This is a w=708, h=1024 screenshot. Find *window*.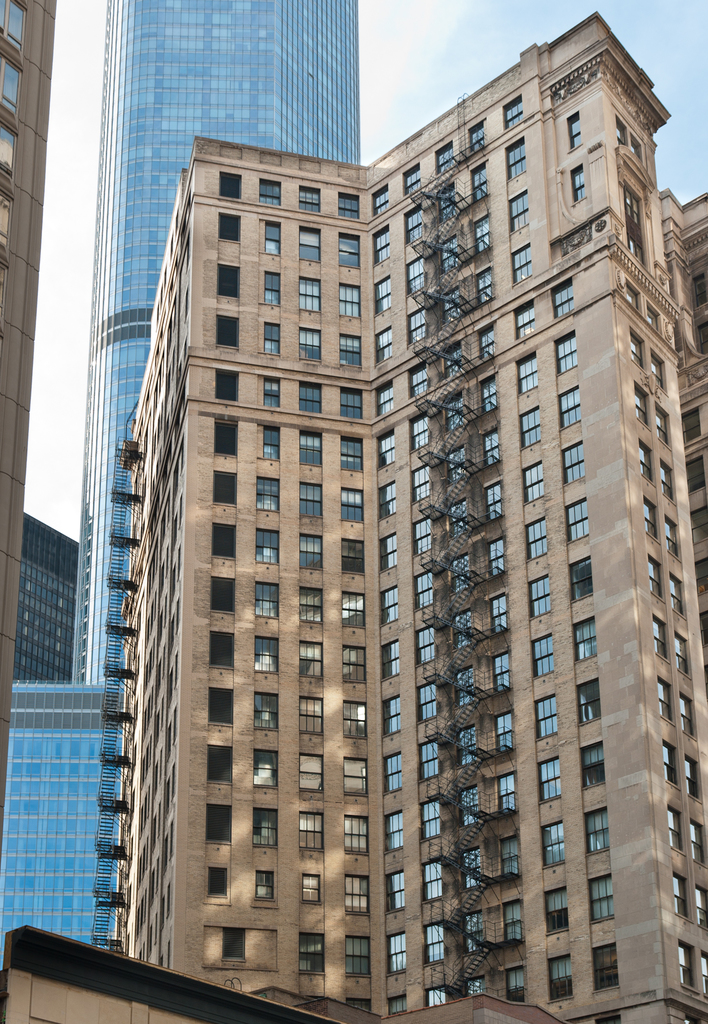
Bounding box: {"left": 529, "top": 573, "right": 551, "bottom": 618}.
